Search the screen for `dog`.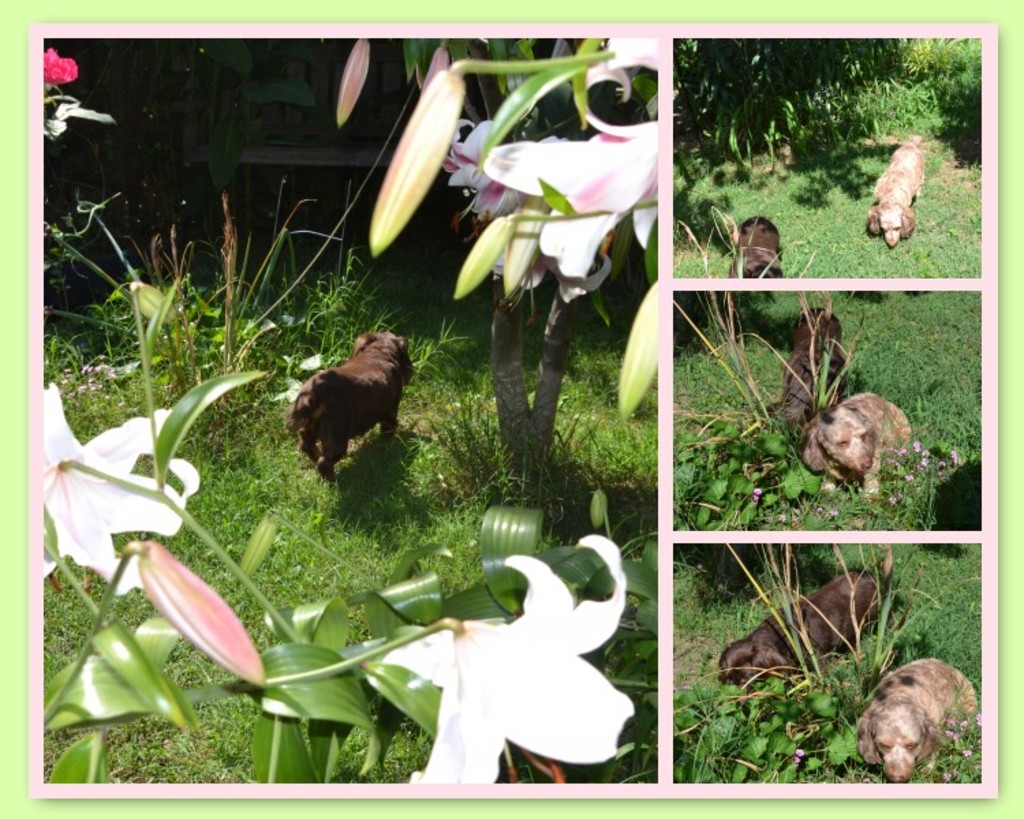
Found at [864,137,928,246].
